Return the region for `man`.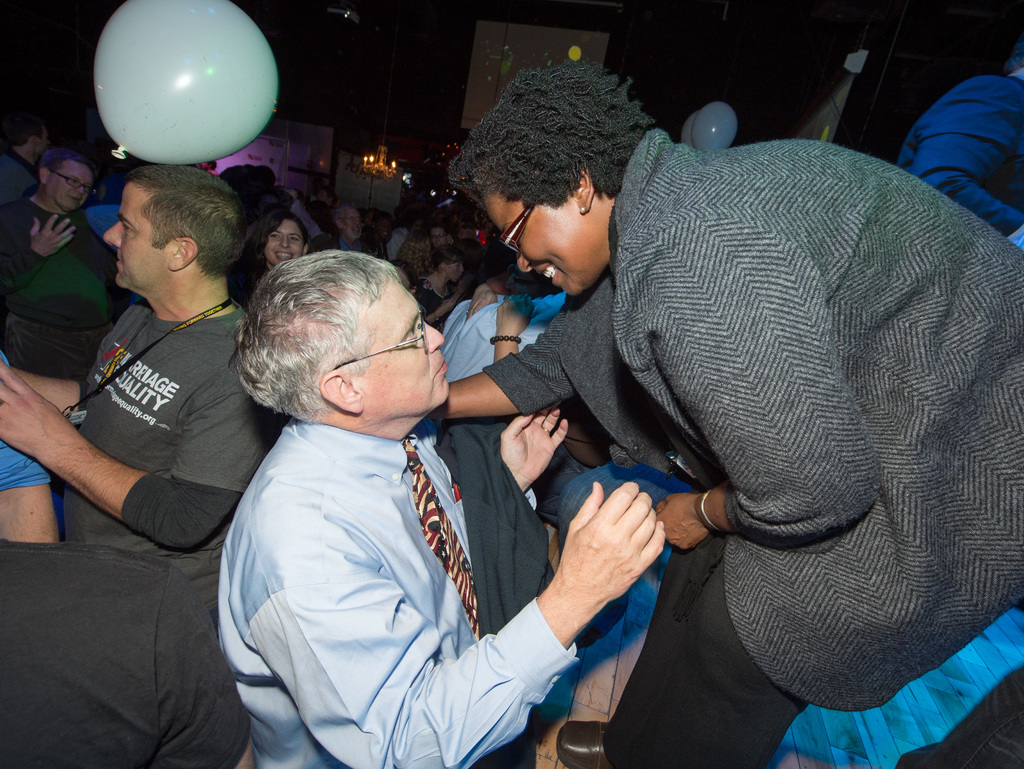
{"x1": 309, "y1": 202, "x2": 385, "y2": 265}.
